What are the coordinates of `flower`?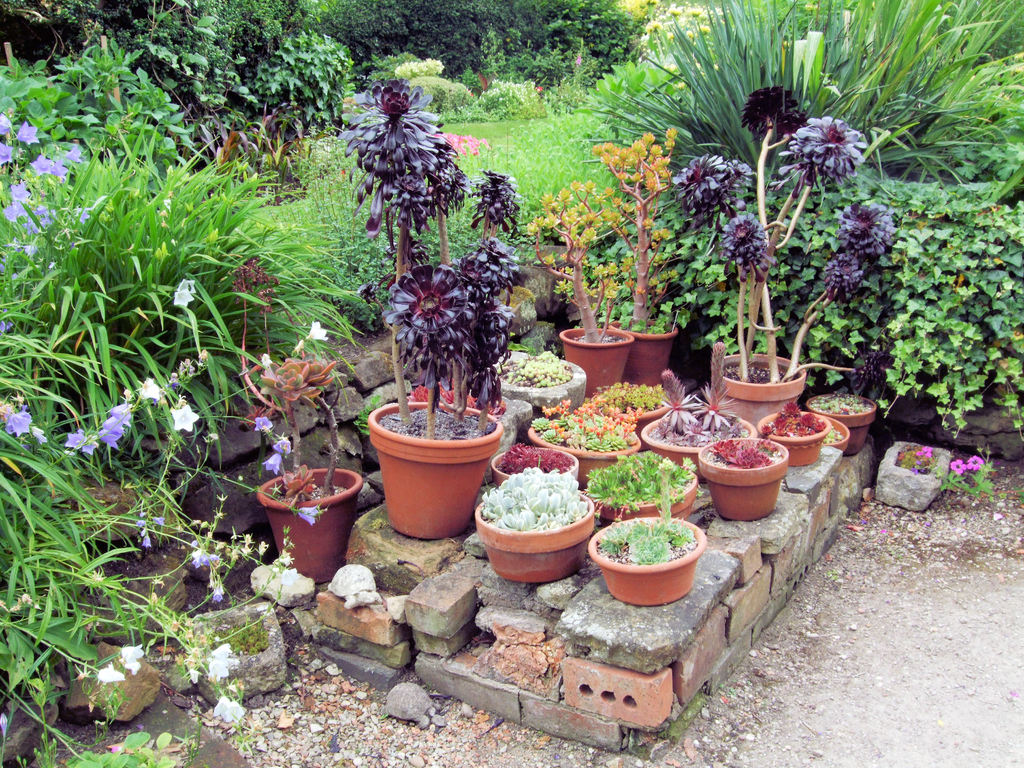
{"x1": 253, "y1": 415, "x2": 271, "y2": 431}.
